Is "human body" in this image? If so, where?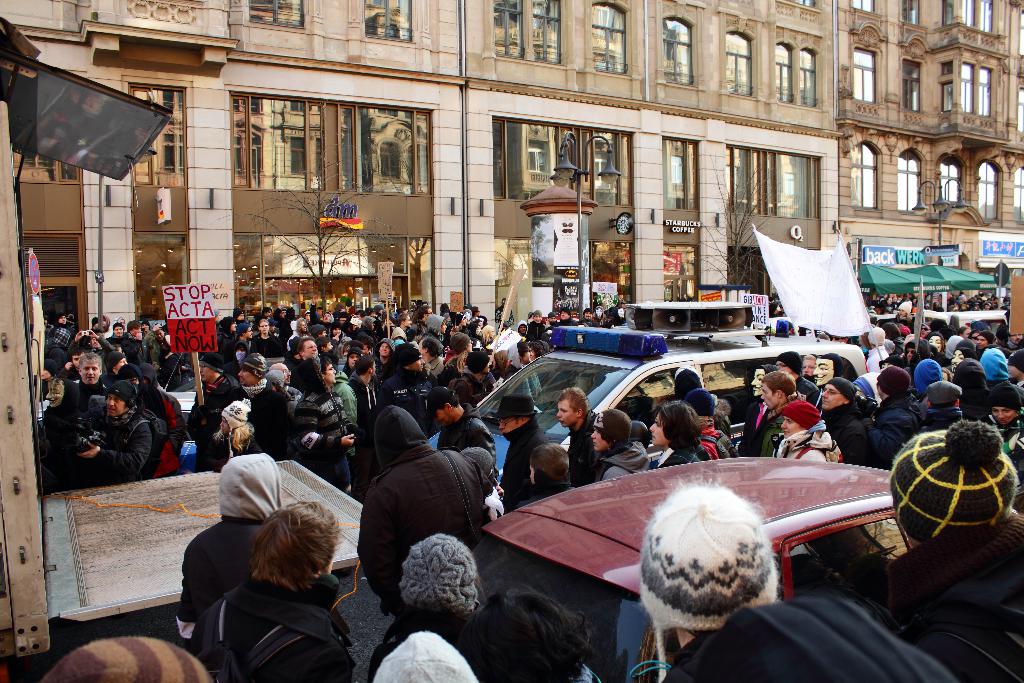
Yes, at {"x1": 178, "y1": 512, "x2": 253, "y2": 646}.
